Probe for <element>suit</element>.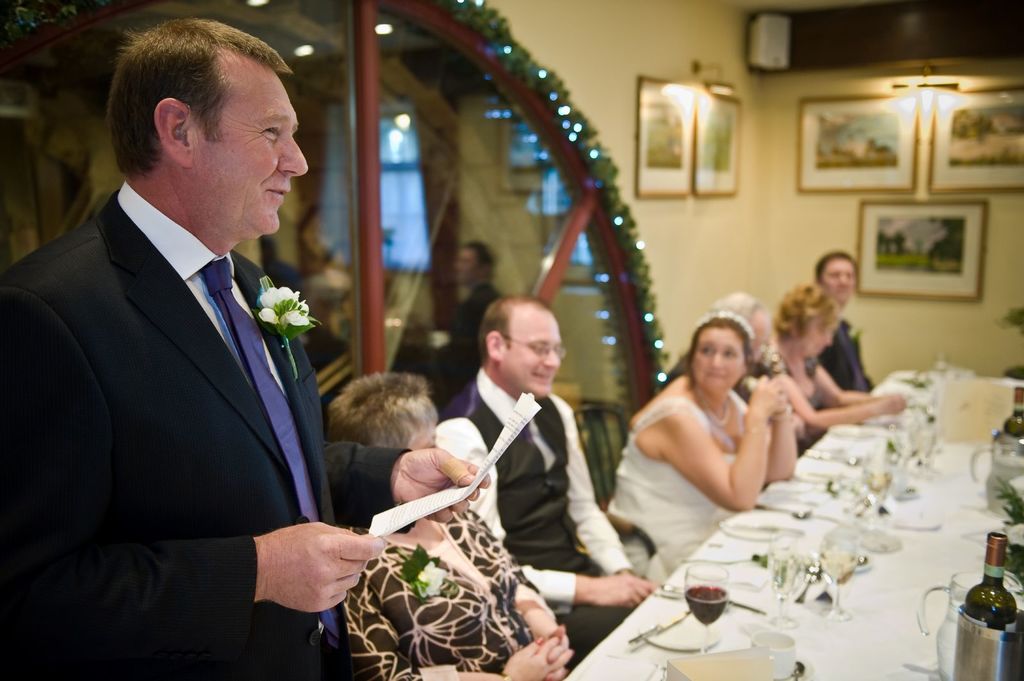
Probe result: 810 319 876 393.
